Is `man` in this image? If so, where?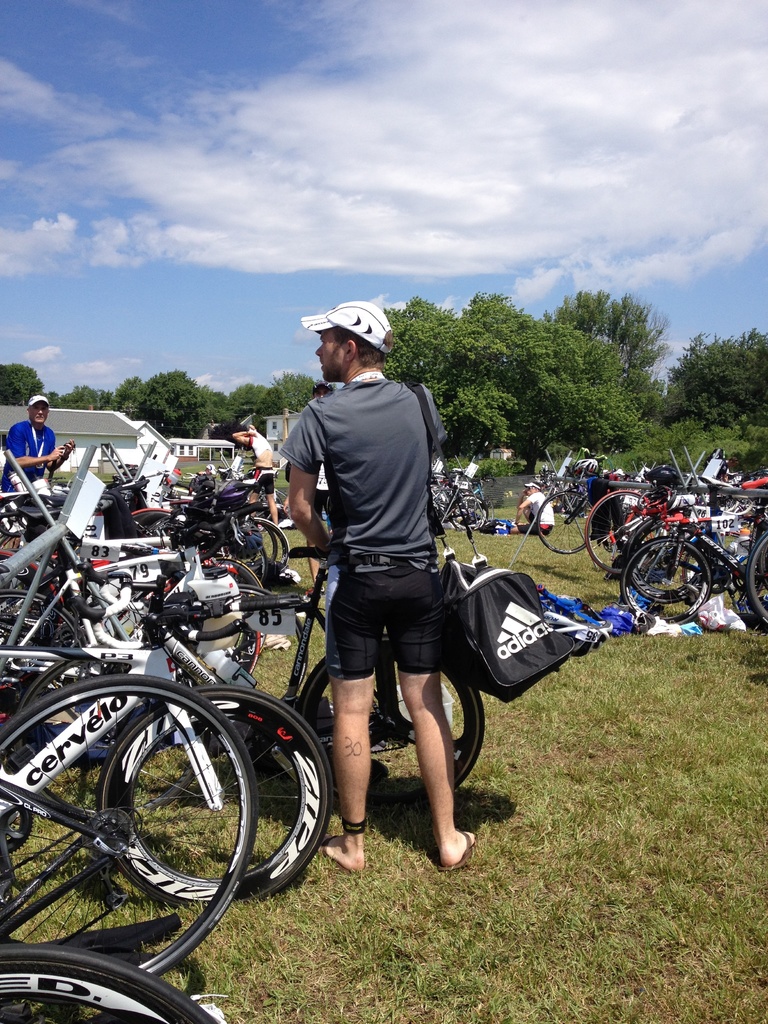
Yes, at (x1=7, y1=393, x2=77, y2=489).
